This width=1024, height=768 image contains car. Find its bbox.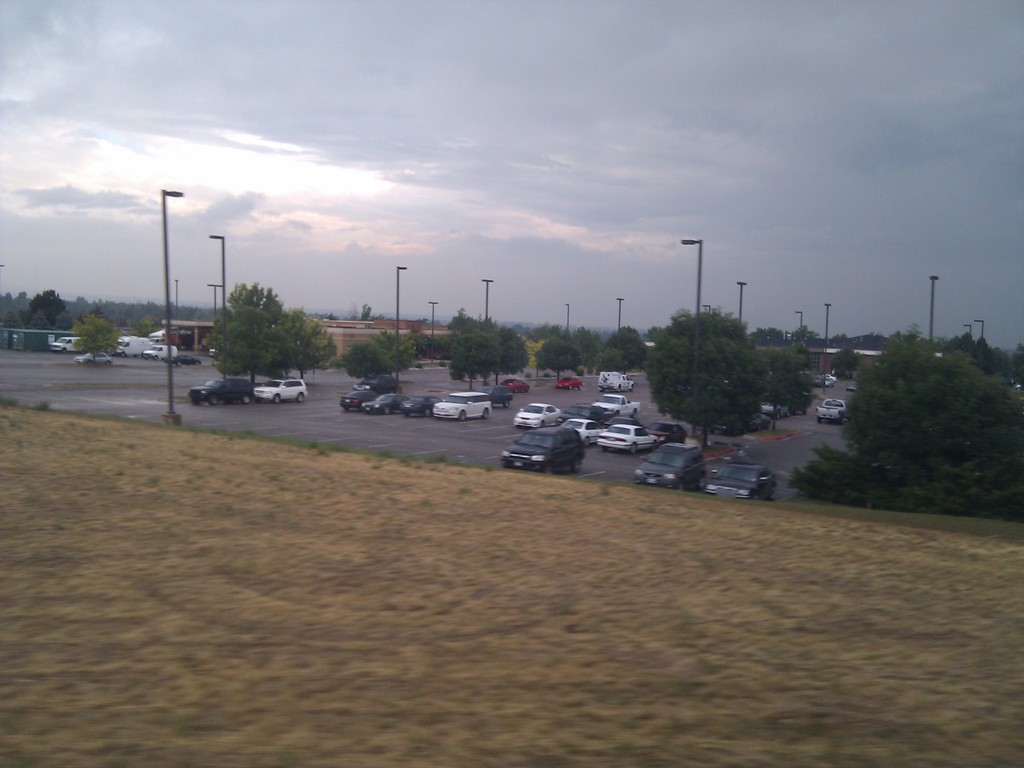
[819, 372, 834, 383].
